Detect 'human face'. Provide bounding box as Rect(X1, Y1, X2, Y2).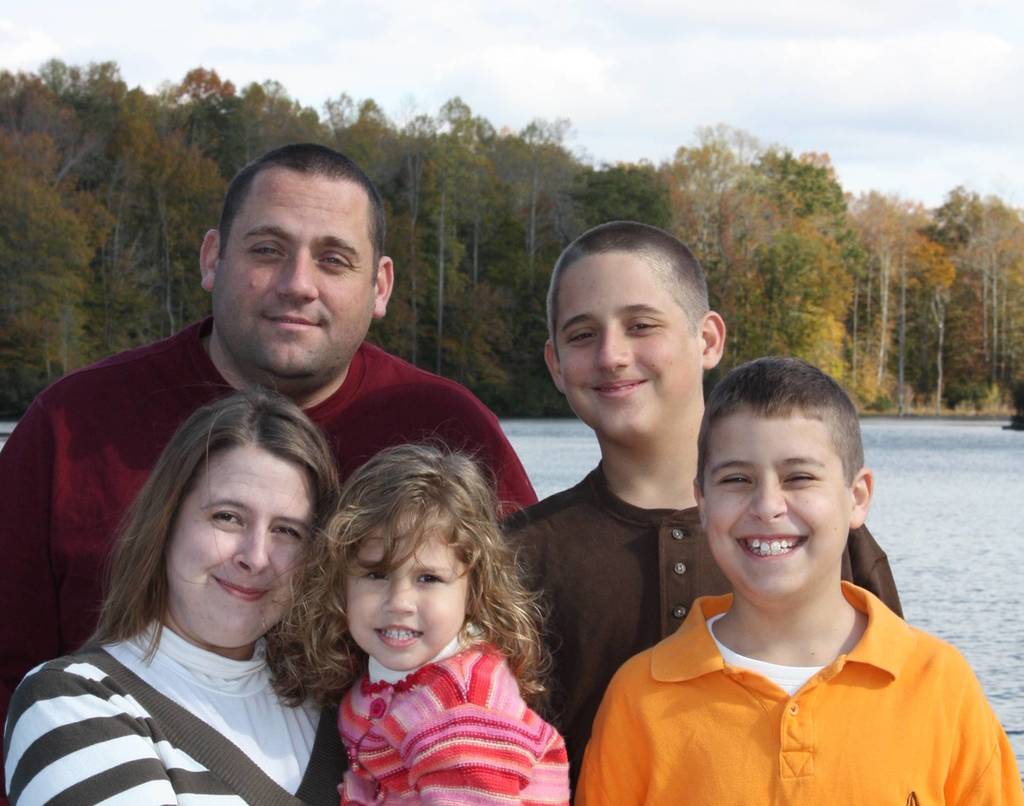
Rect(215, 184, 373, 385).
